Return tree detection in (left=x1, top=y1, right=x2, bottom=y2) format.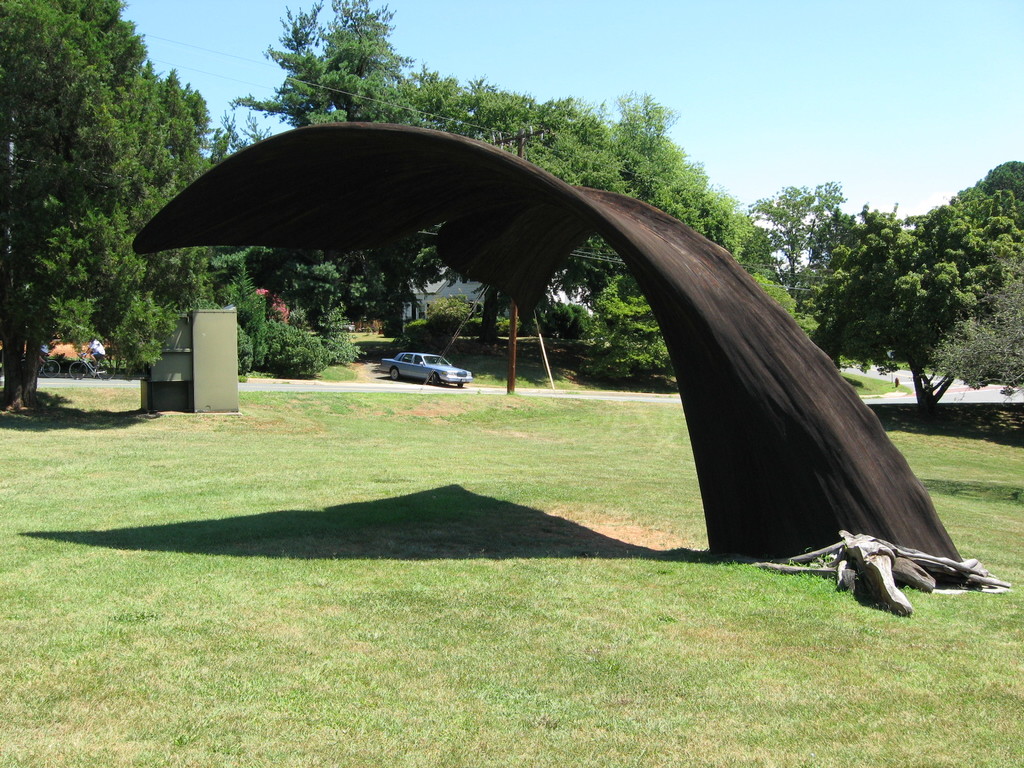
(left=155, top=143, right=178, bottom=208).
